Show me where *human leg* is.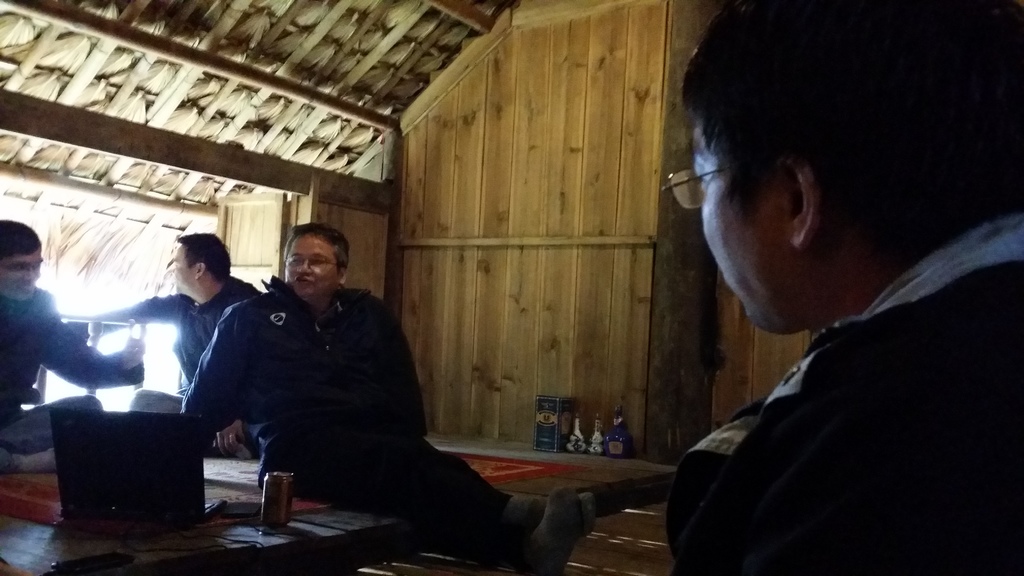
*human leg* is at (280, 431, 604, 575).
